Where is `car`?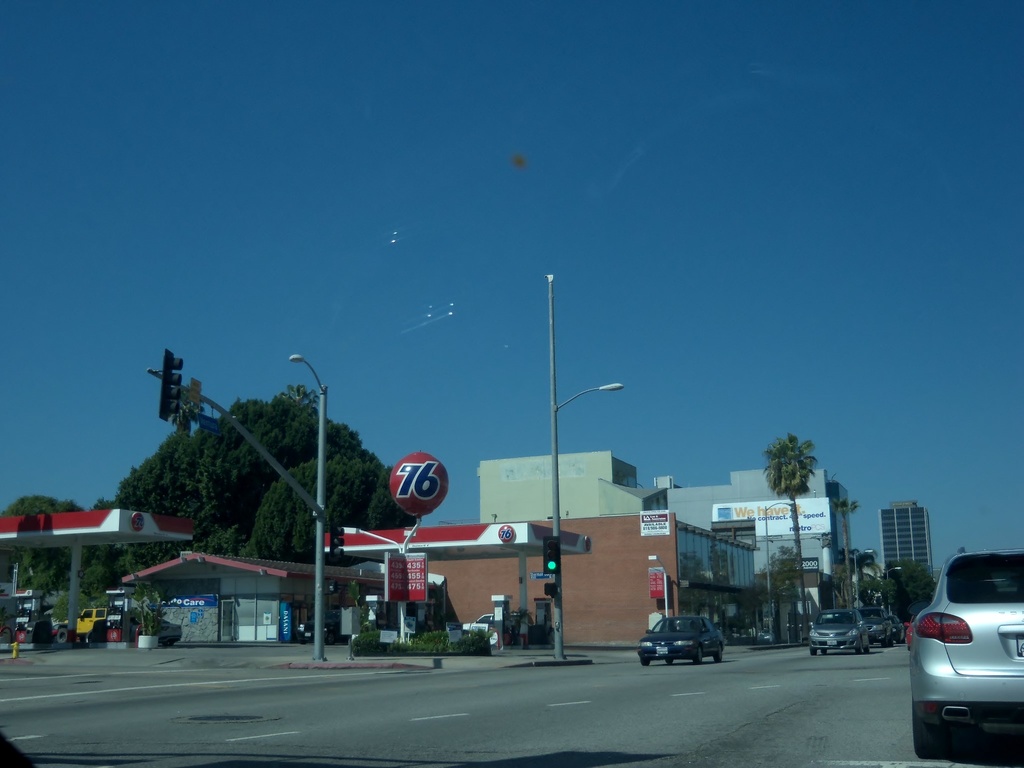
x1=911, y1=549, x2=1023, y2=762.
